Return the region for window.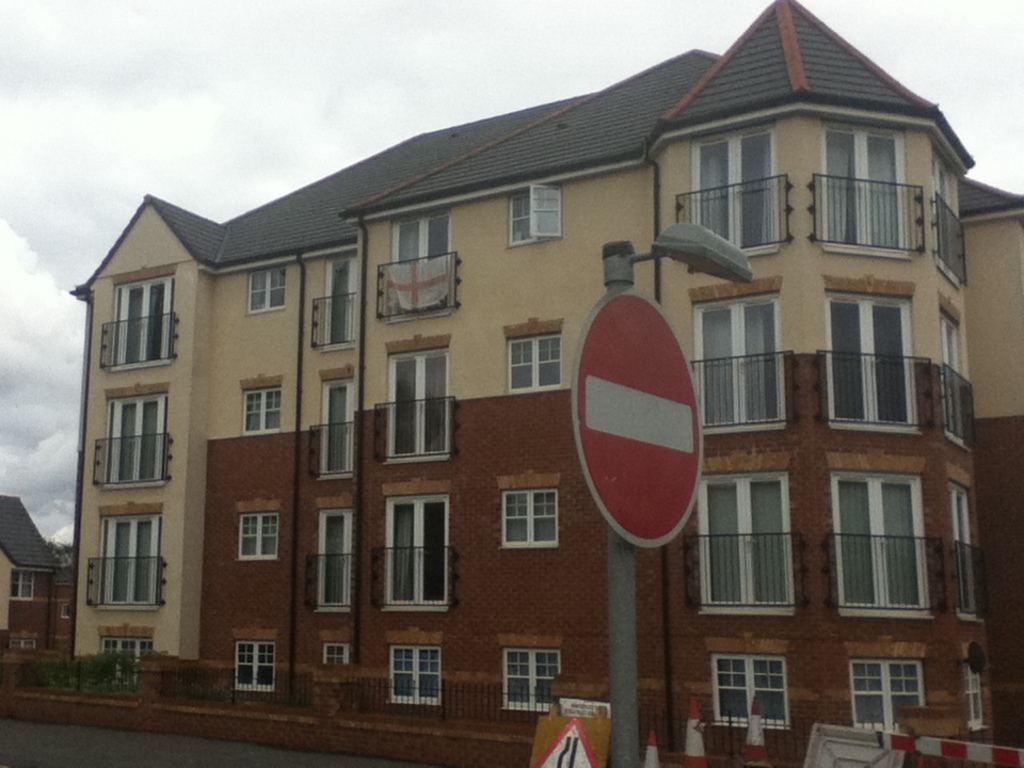
(234, 639, 275, 697).
